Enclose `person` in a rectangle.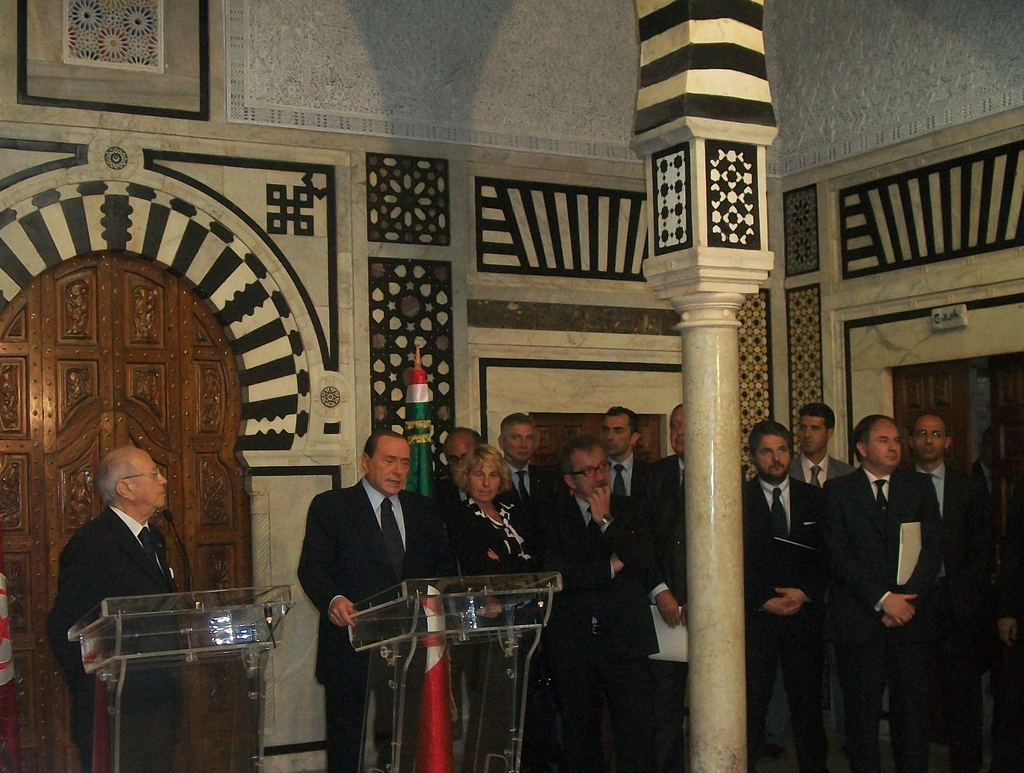
left=296, top=390, right=435, bottom=736.
